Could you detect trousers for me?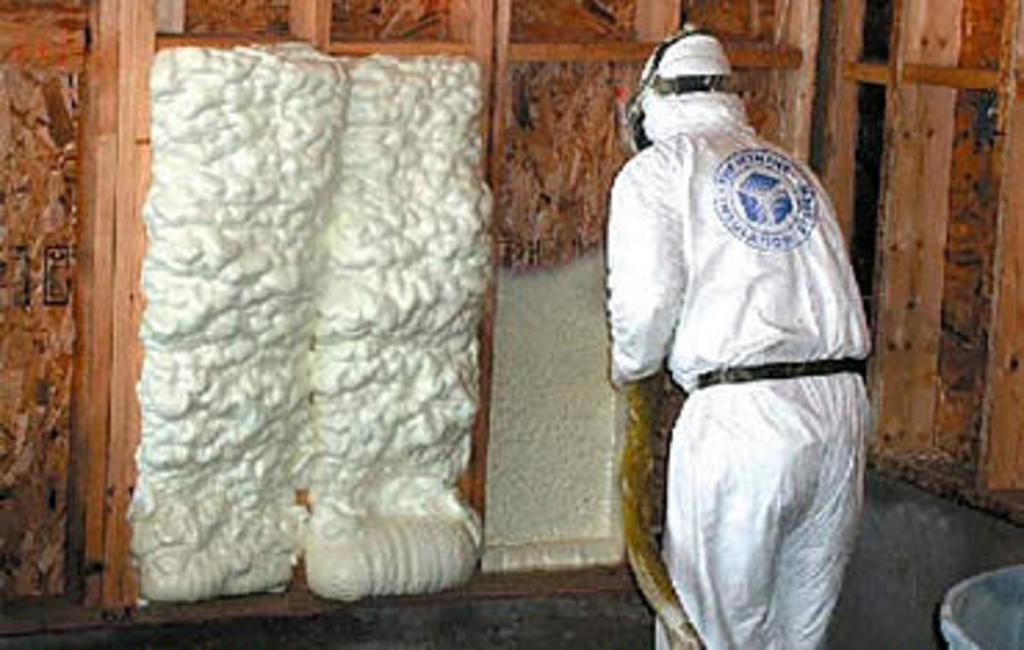
Detection result: (left=653, top=371, right=872, bottom=647).
